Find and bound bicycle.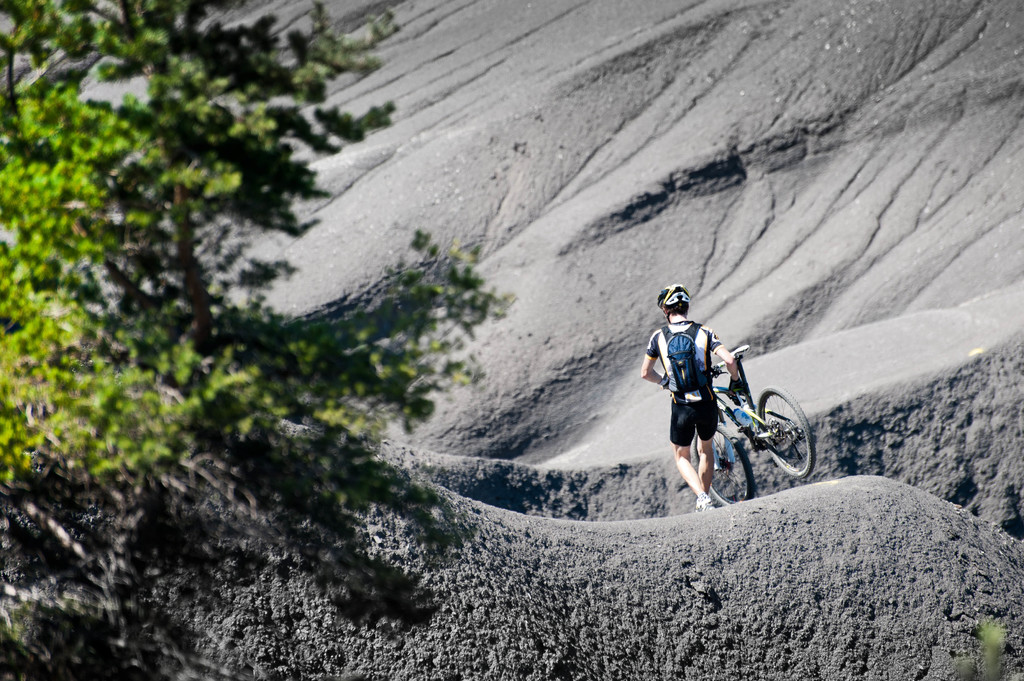
Bound: crop(659, 342, 808, 511).
